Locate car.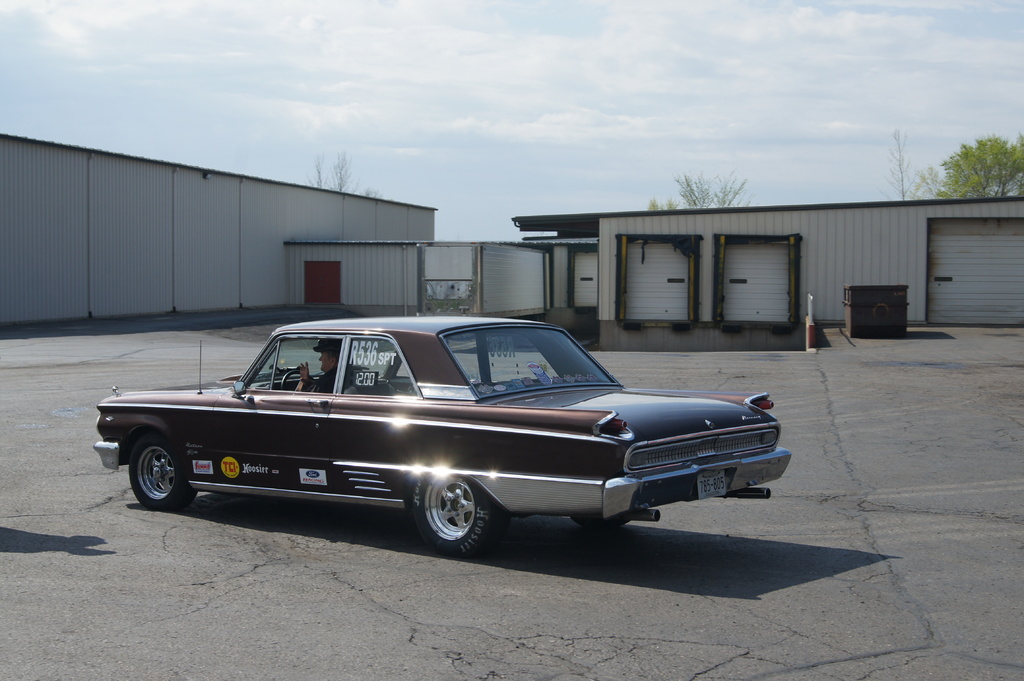
Bounding box: left=92, top=317, right=793, bottom=557.
